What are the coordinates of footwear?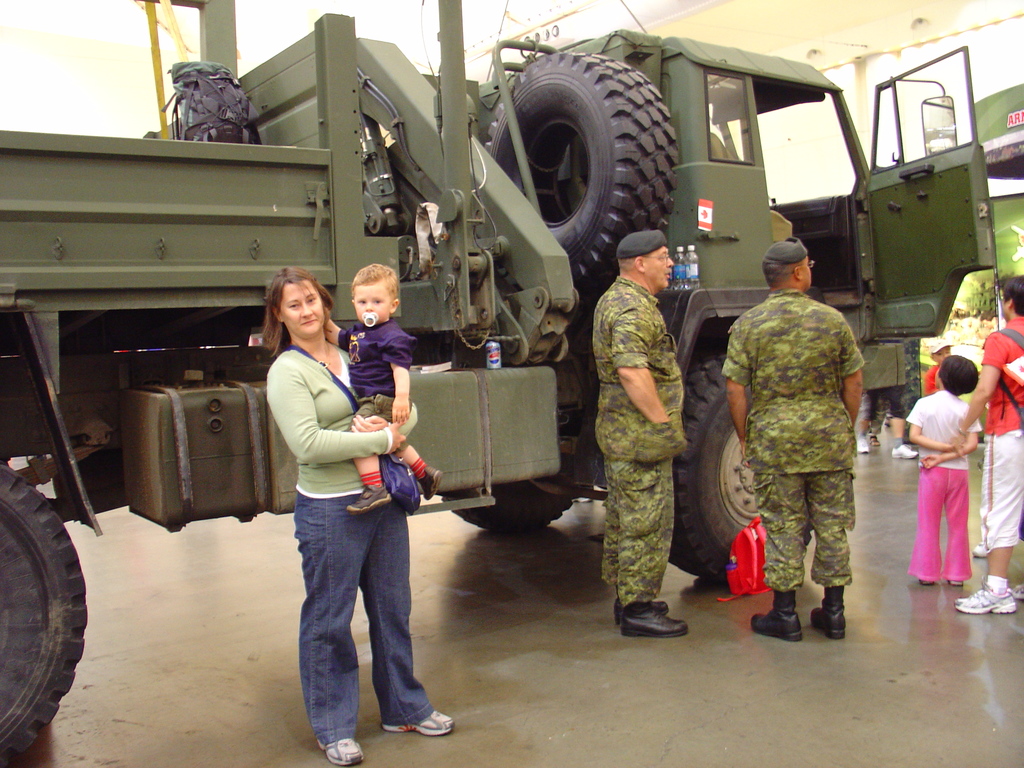
rect(417, 463, 443, 500).
